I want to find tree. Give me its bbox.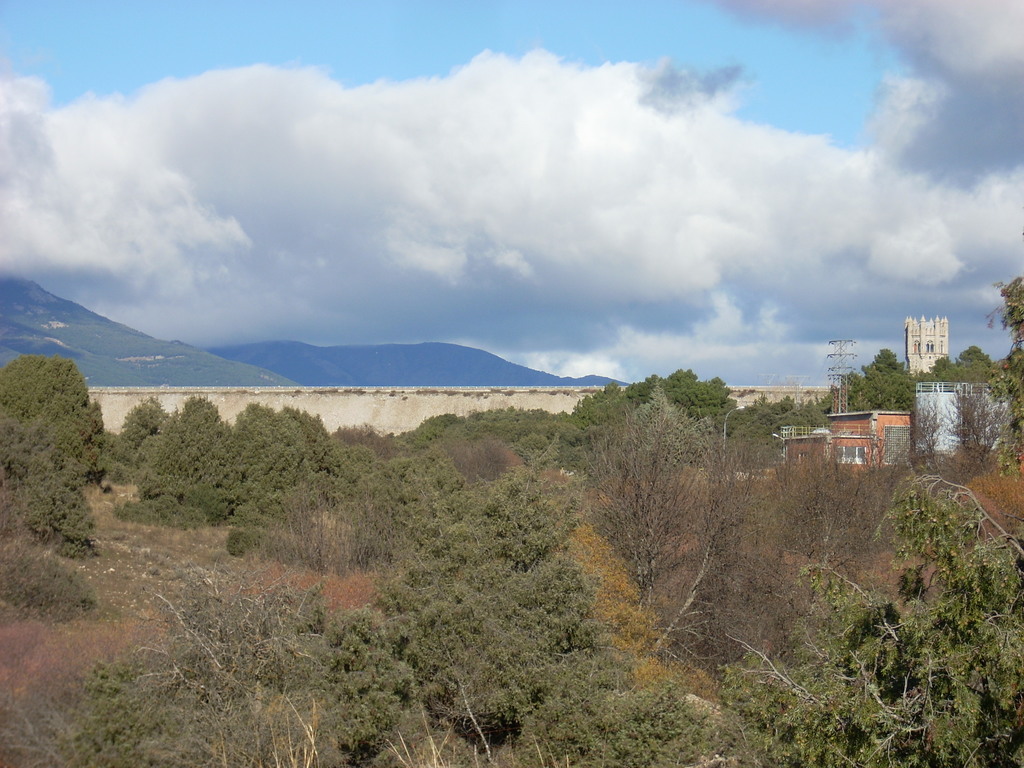
crop(979, 268, 1023, 394).
